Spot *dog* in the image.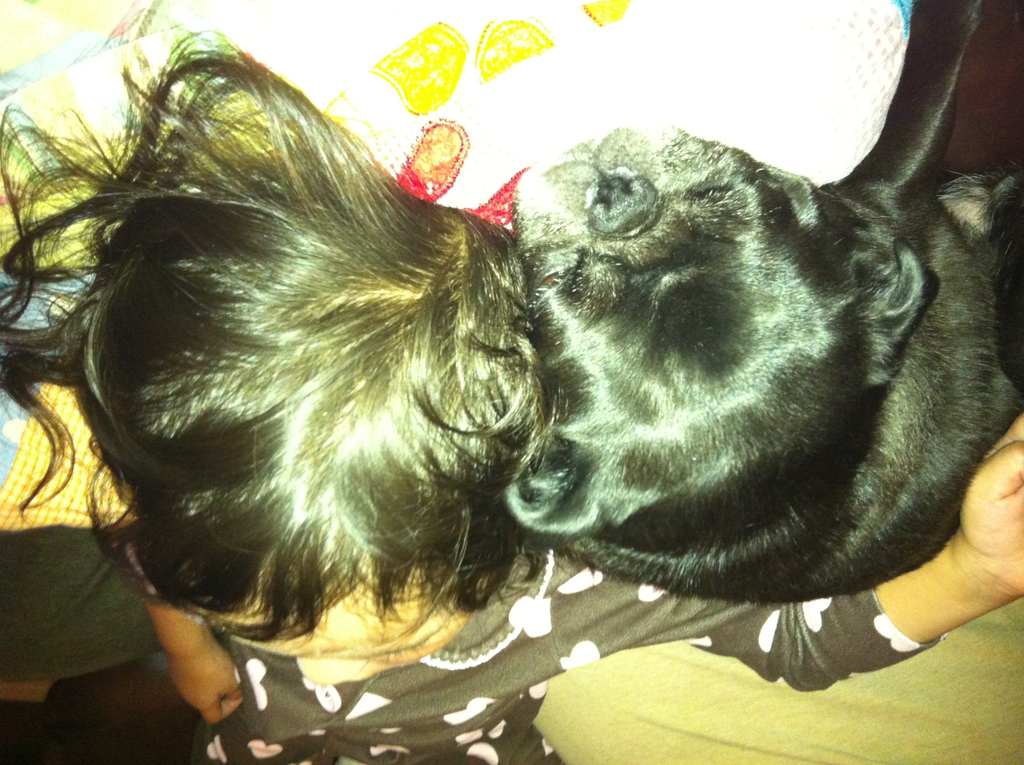
*dog* found at 0:34:1023:650.
